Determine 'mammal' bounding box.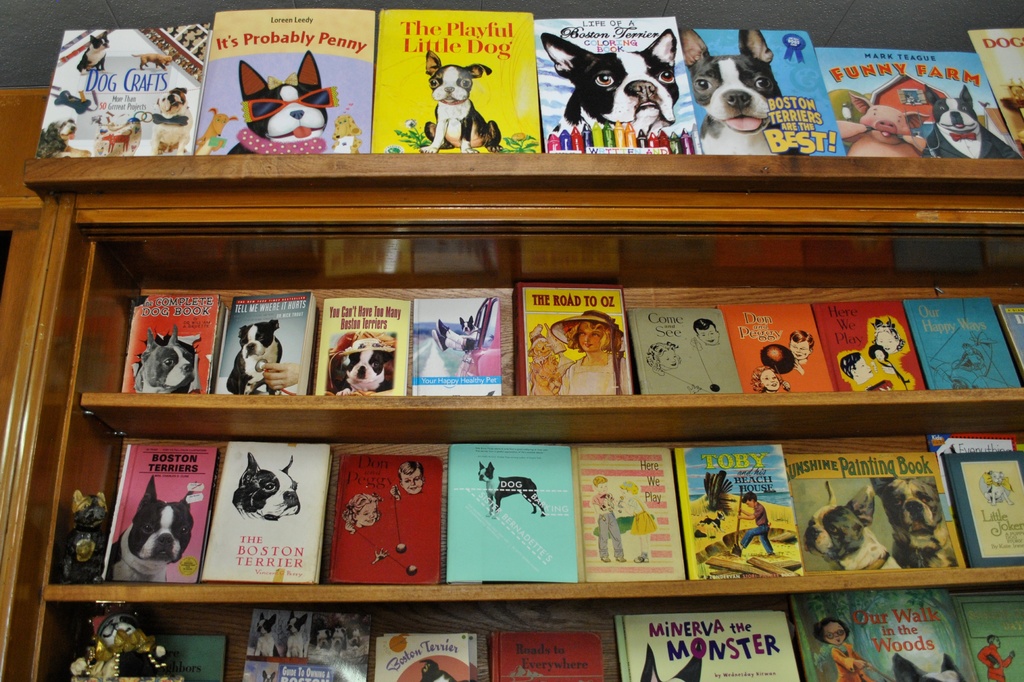
Determined: <region>454, 316, 483, 337</region>.
